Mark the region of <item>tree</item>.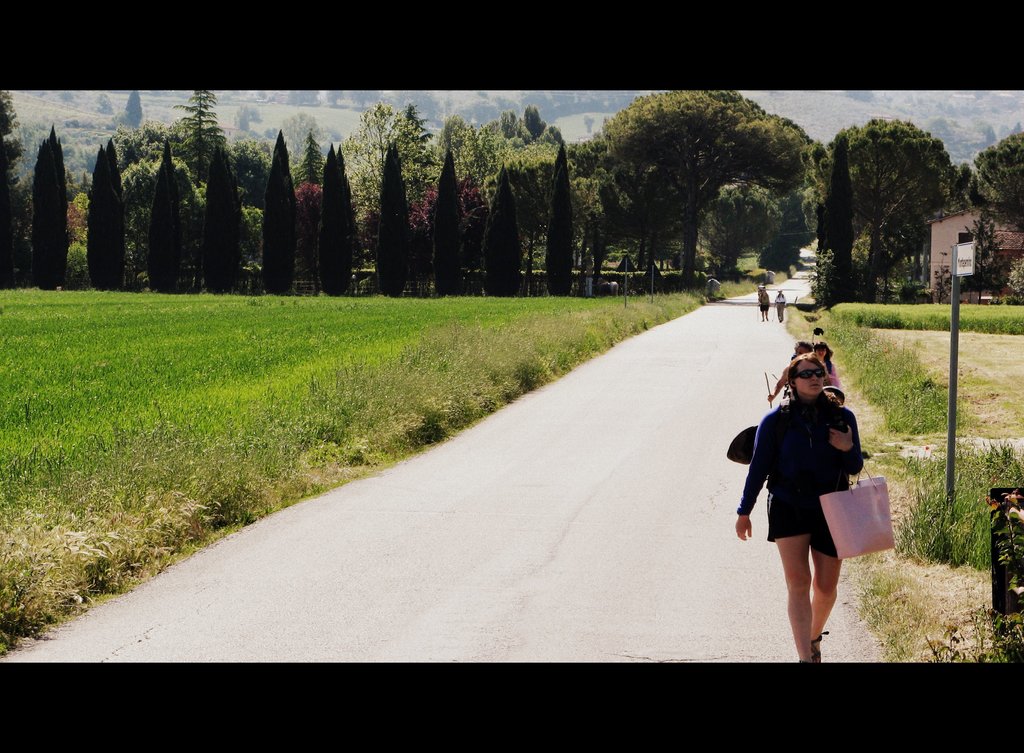
Region: pyautogui.locateOnScreen(537, 138, 586, 300).
